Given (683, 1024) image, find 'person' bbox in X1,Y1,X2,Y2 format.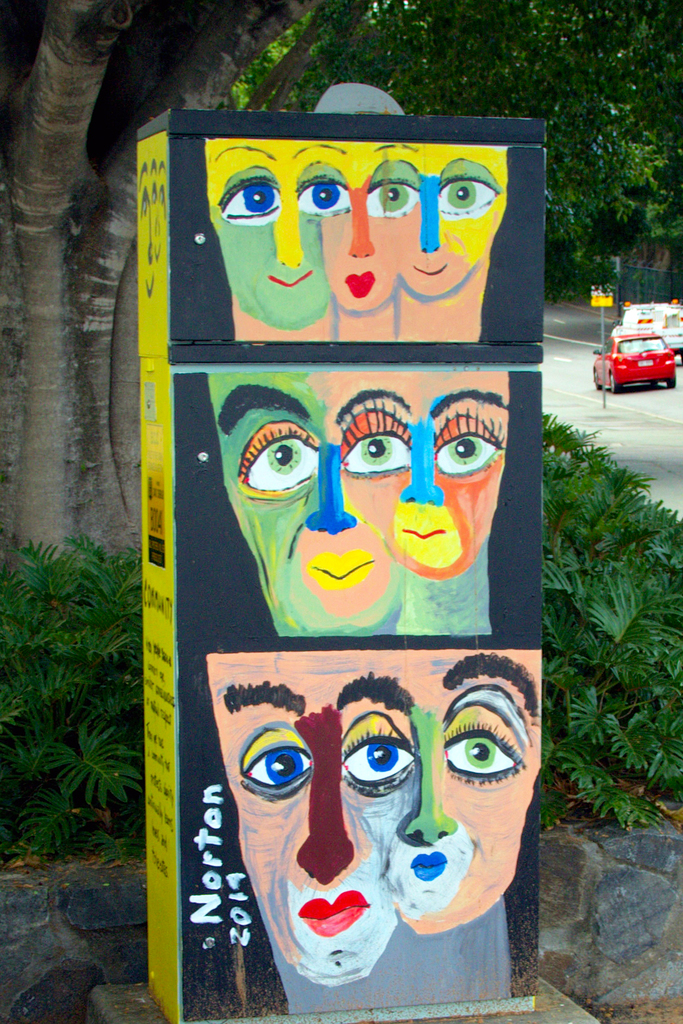
207,140,354,336.
